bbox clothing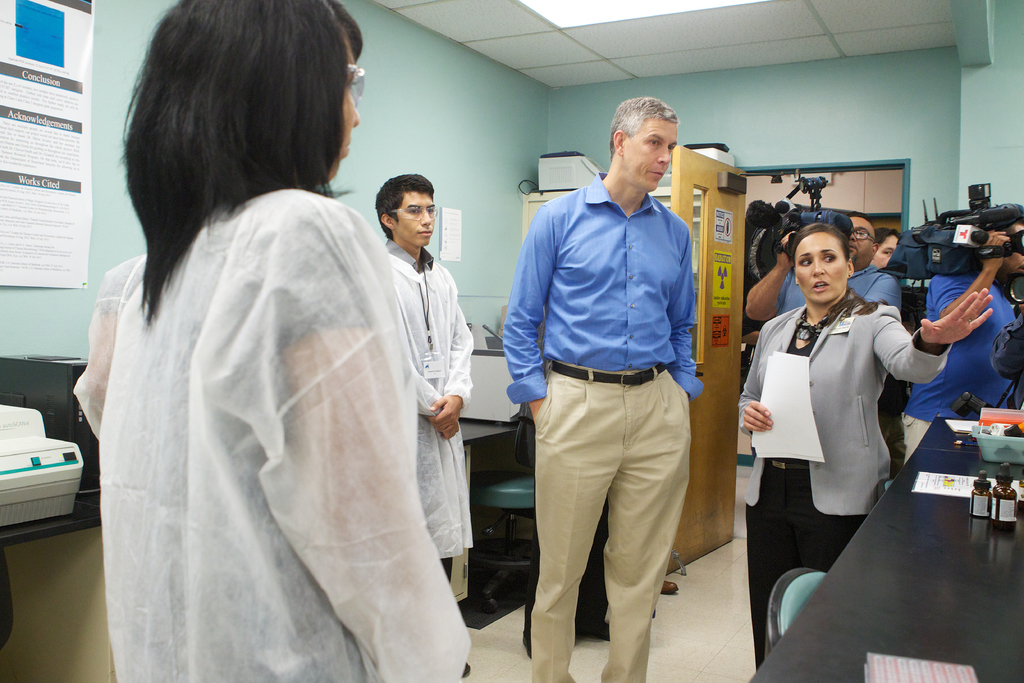
select_region(525, 353, 705, 682)
